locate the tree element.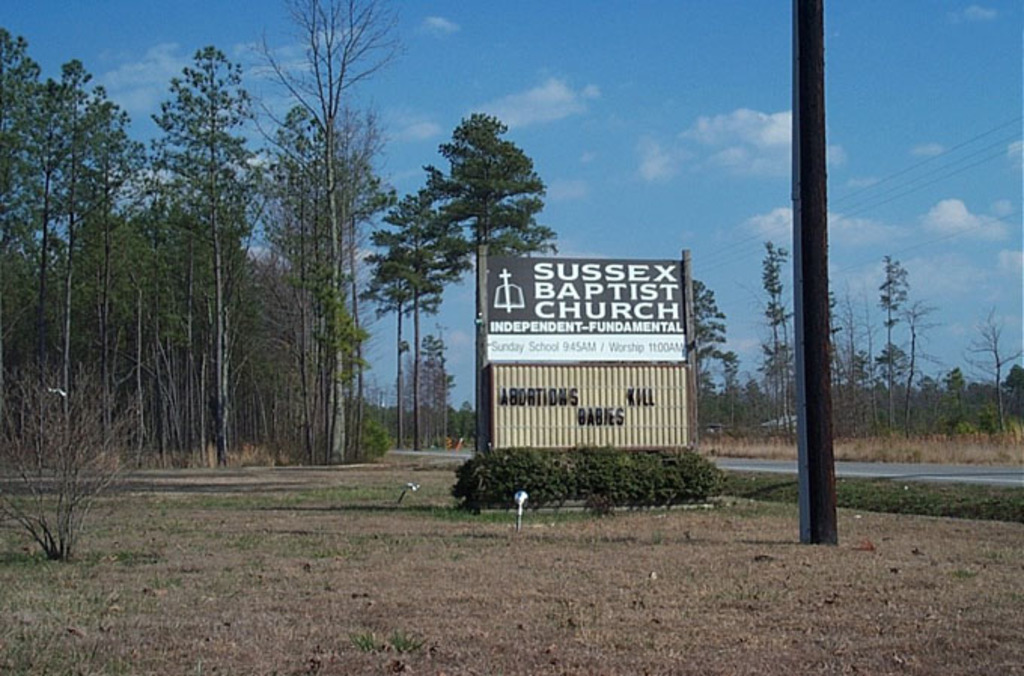
Element bbox: pyautogui.locateOnScreen(836, 279, 882, 441).
